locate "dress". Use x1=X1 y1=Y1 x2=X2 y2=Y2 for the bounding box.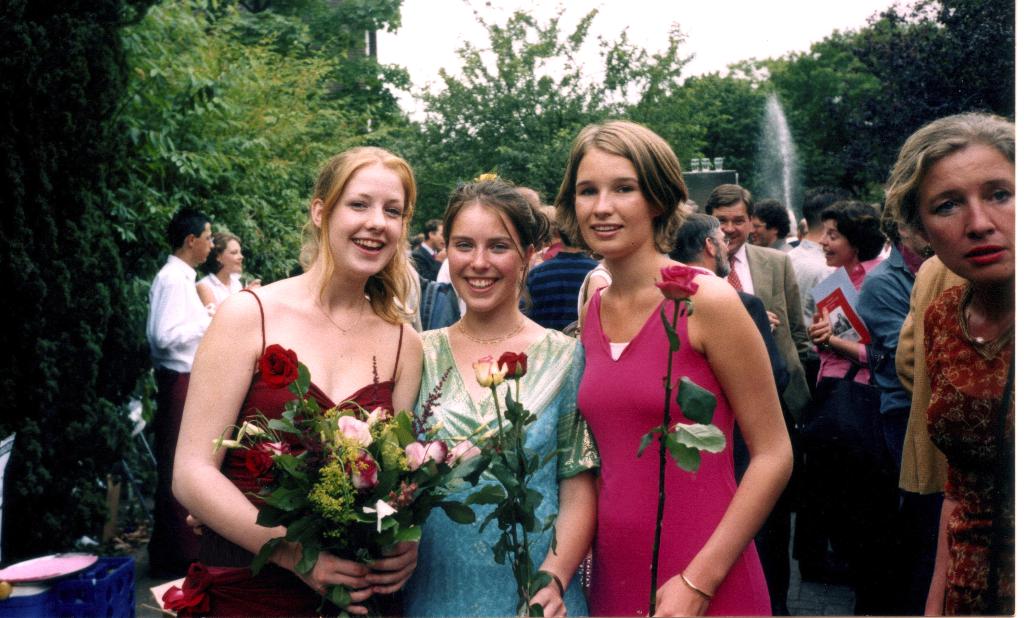
x1=404 y1=327 x2=610 y2=617.
